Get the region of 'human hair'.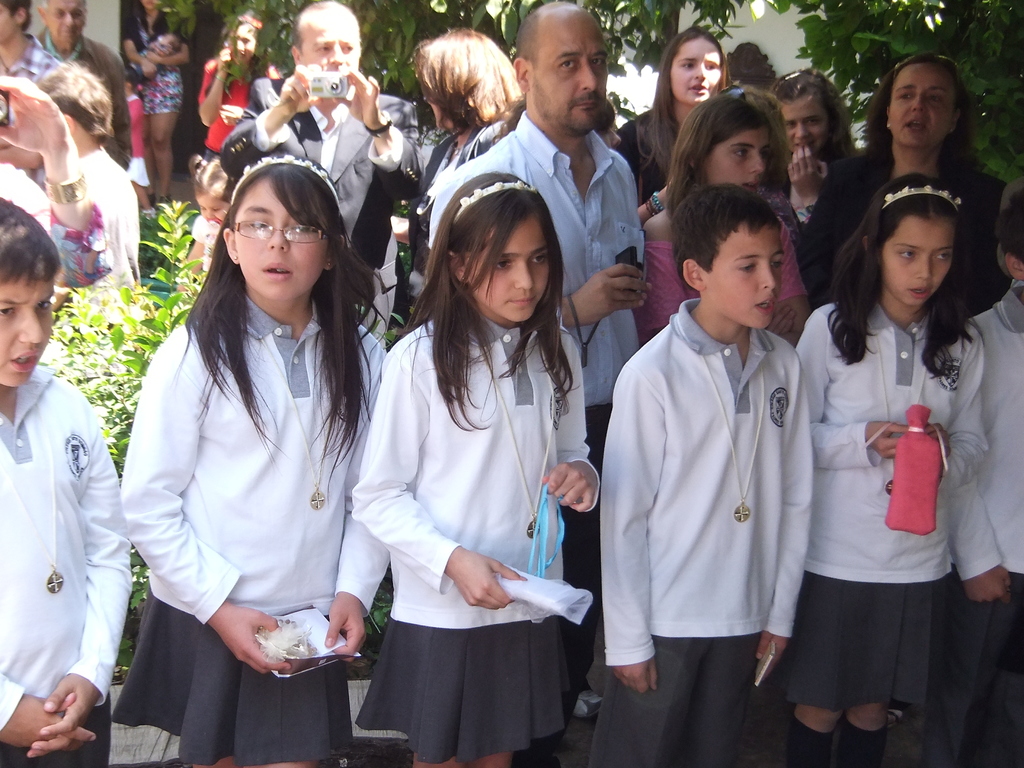
locate(770, 67, 861, 167).
